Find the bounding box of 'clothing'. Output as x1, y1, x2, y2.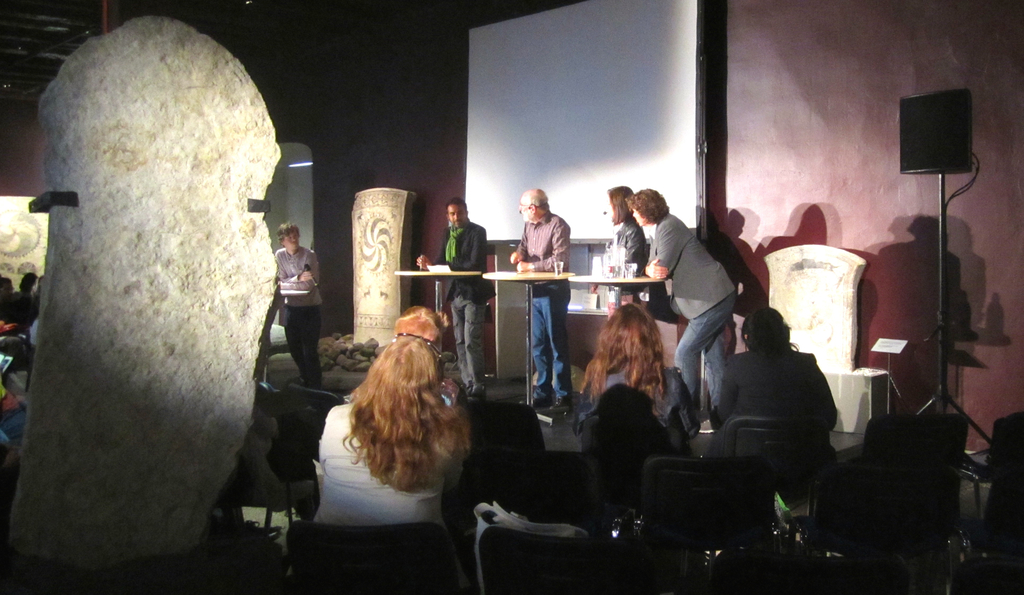
599, 221, 648, 306.
